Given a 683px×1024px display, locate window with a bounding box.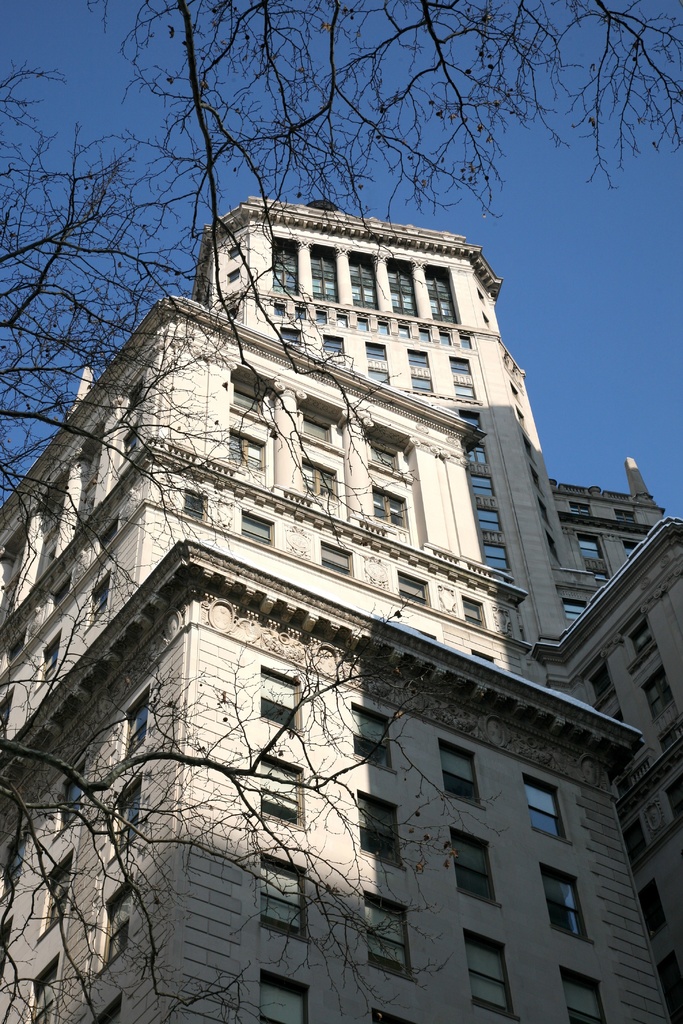
Located: l=251, t=392, r=275, b=422.
